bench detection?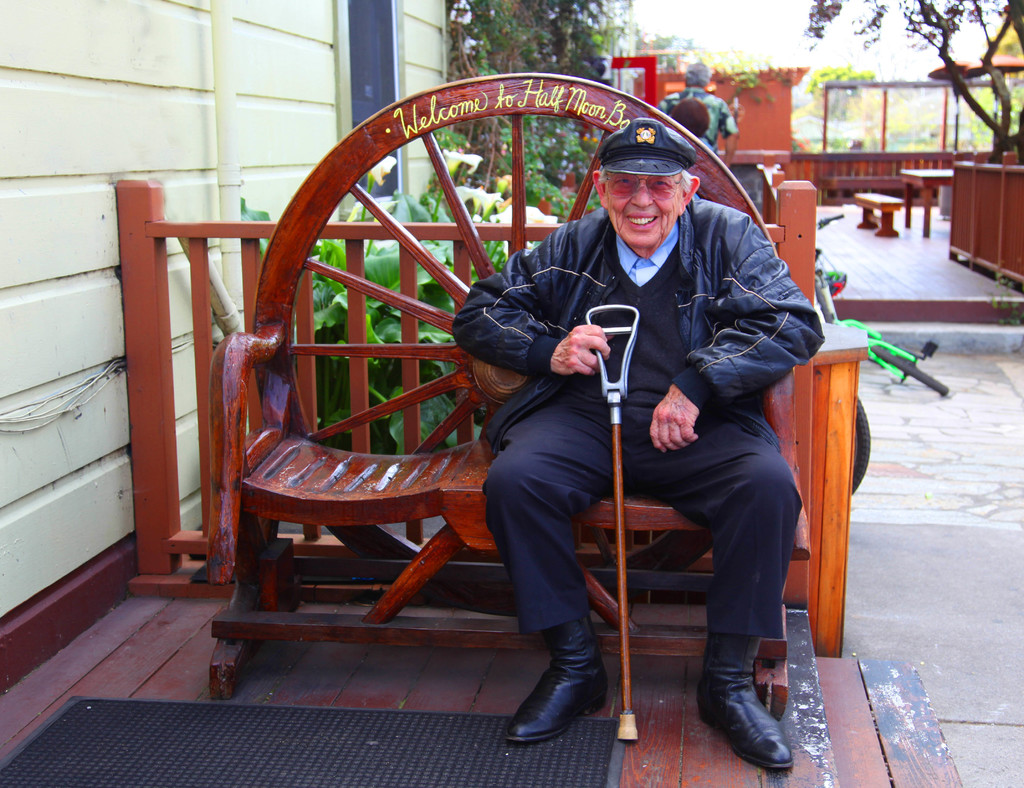
853, 188, 906, 238
